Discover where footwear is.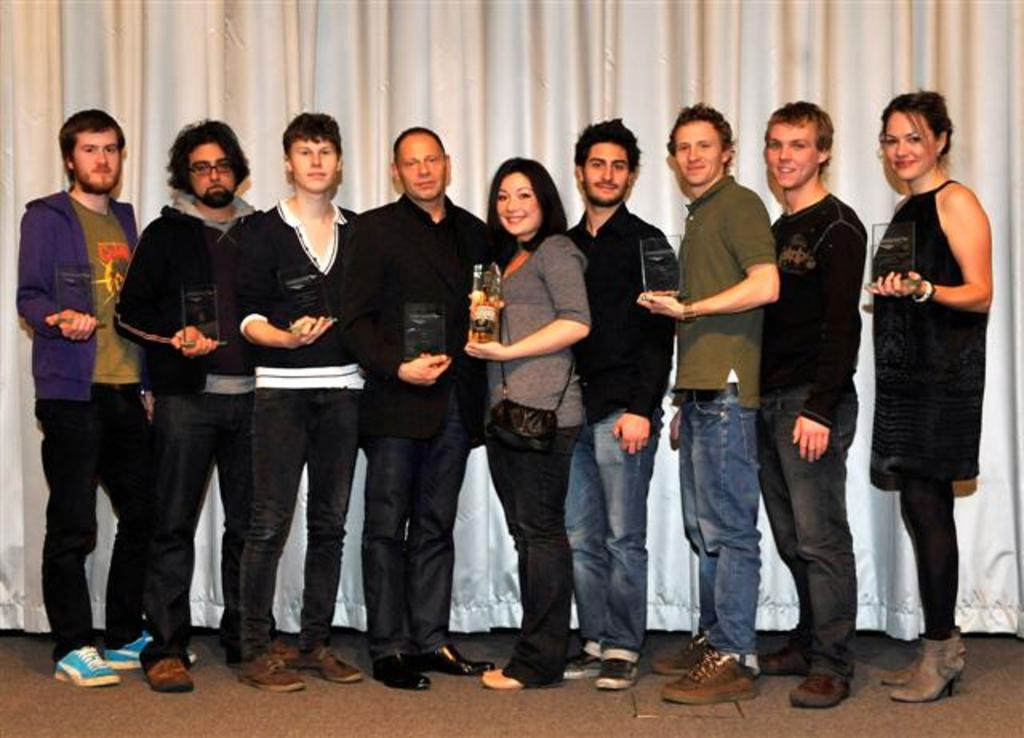
Discovered at rect(146, 656, 197, 695).
